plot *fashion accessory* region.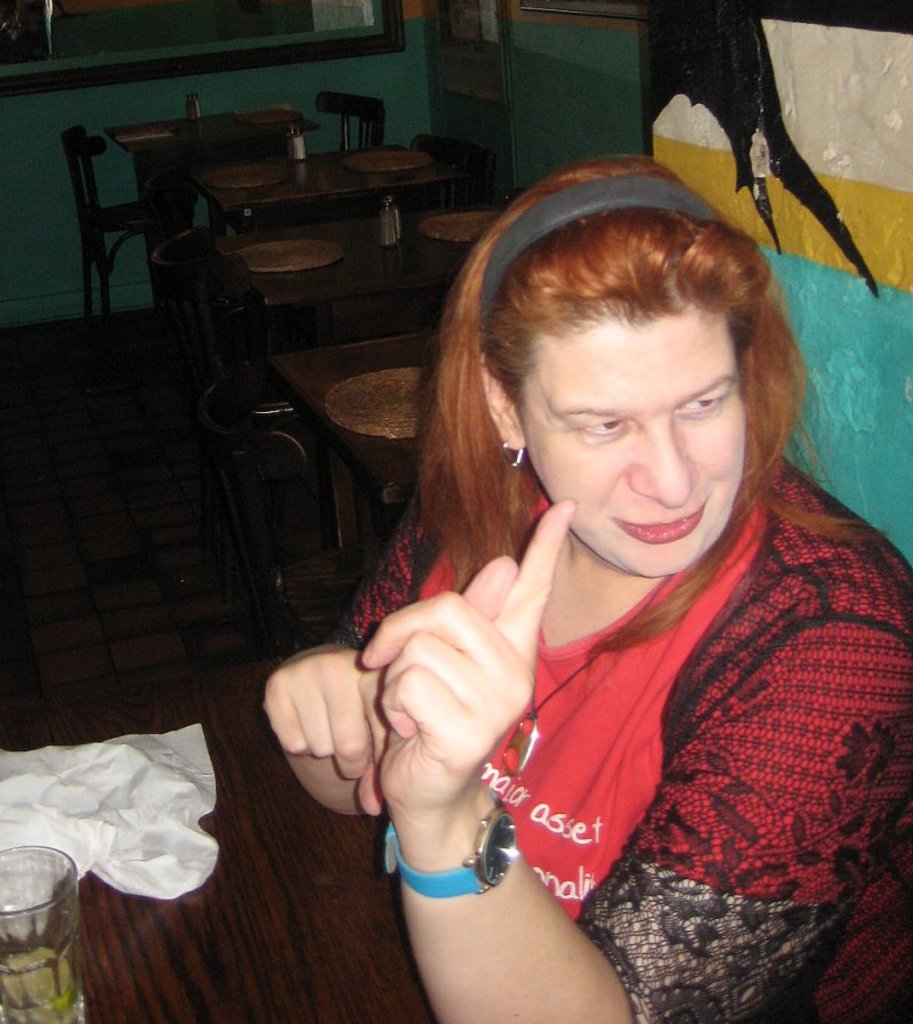
Plotted at (483, 176, 726, 317).
